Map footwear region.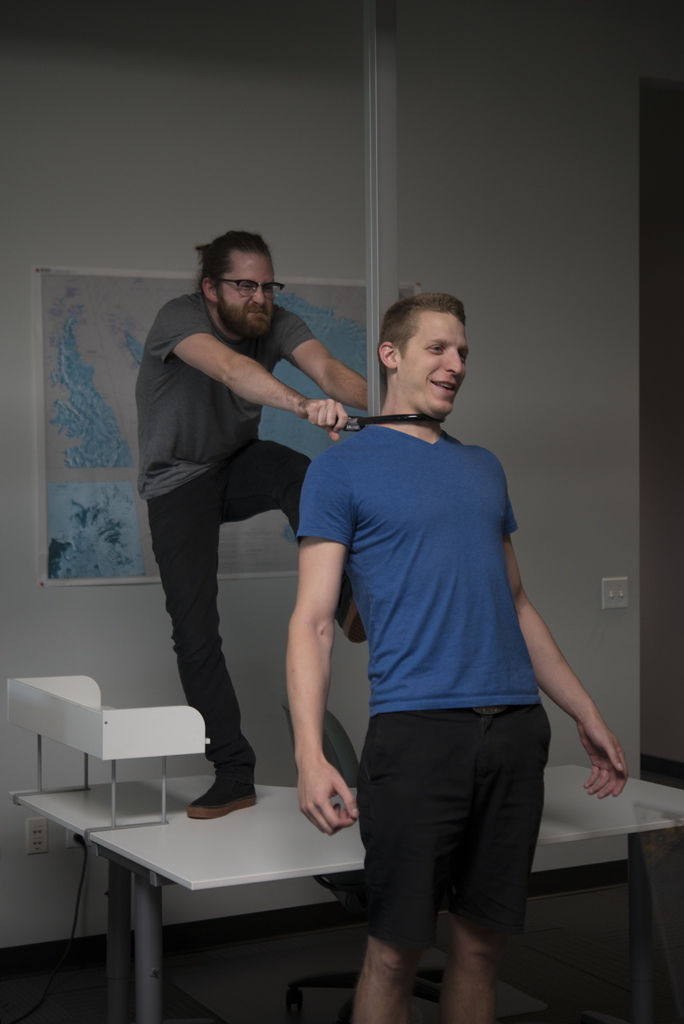
Mapped to rect(328, 595, 373, 652).
